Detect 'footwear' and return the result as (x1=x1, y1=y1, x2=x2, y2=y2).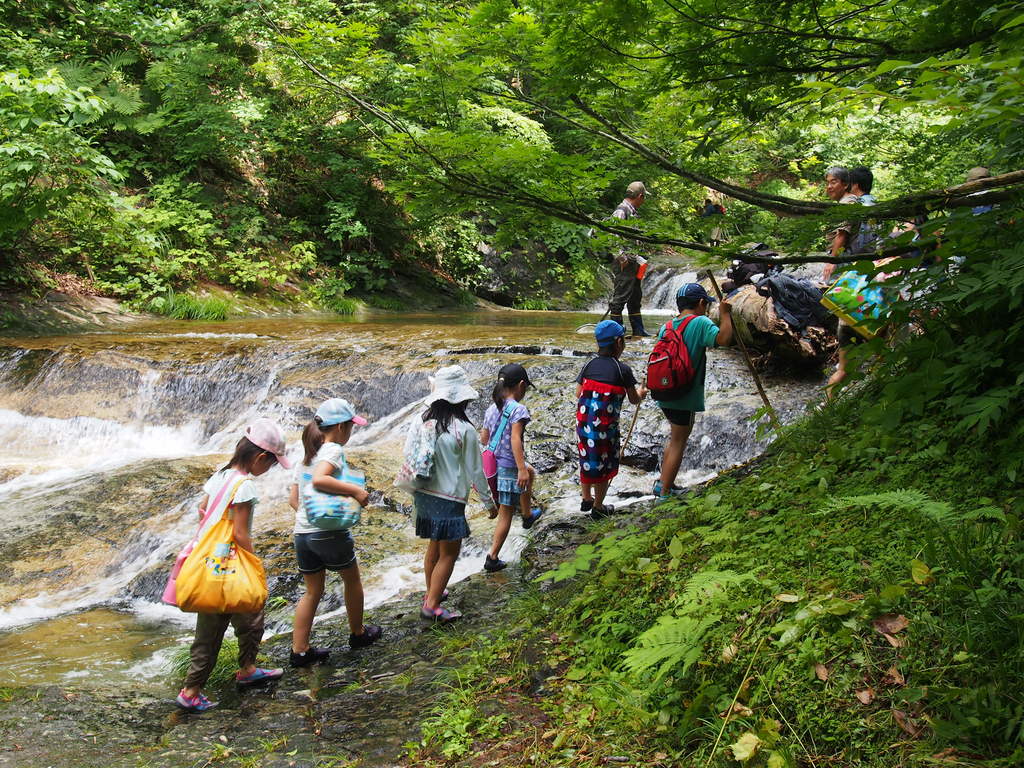
(x1=424, y1=604, x2=461, y2=623).
